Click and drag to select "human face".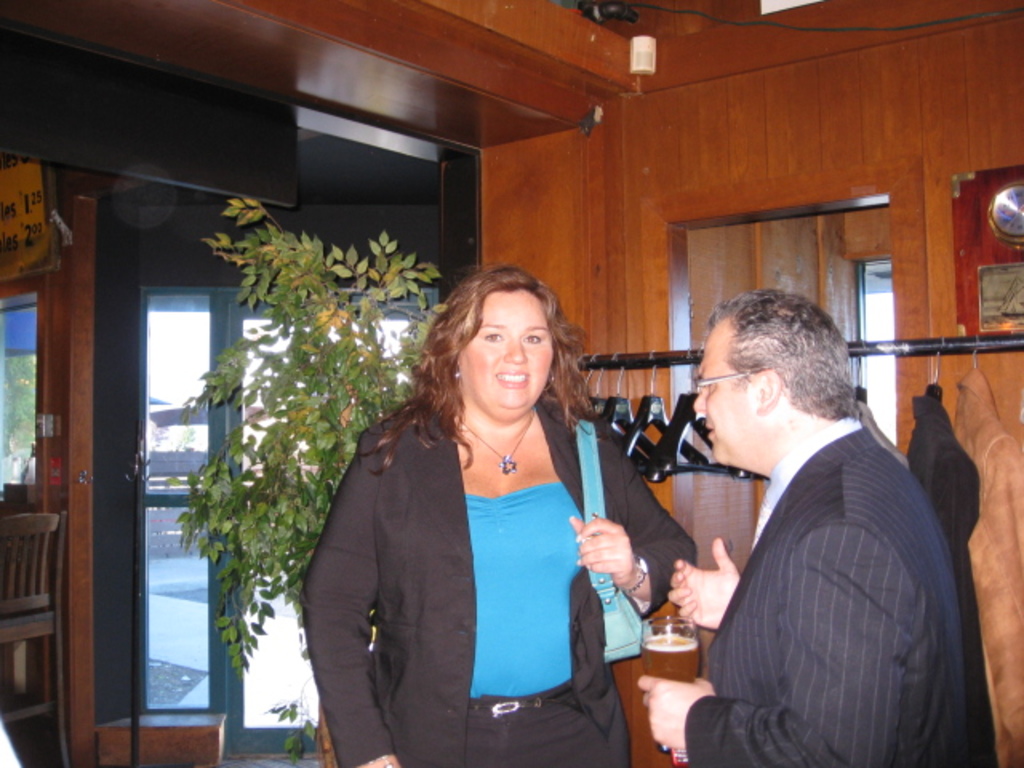
Selection: (left=691, top=331, right=757, bottom=470).
